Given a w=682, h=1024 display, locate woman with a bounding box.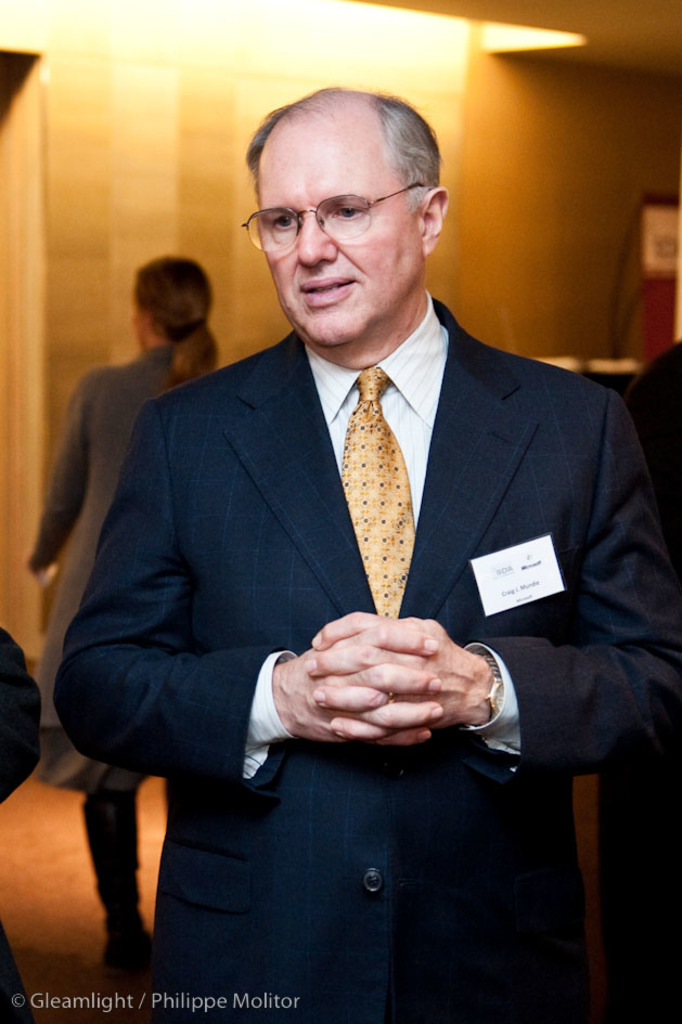
Located: 21,245,219,970.
